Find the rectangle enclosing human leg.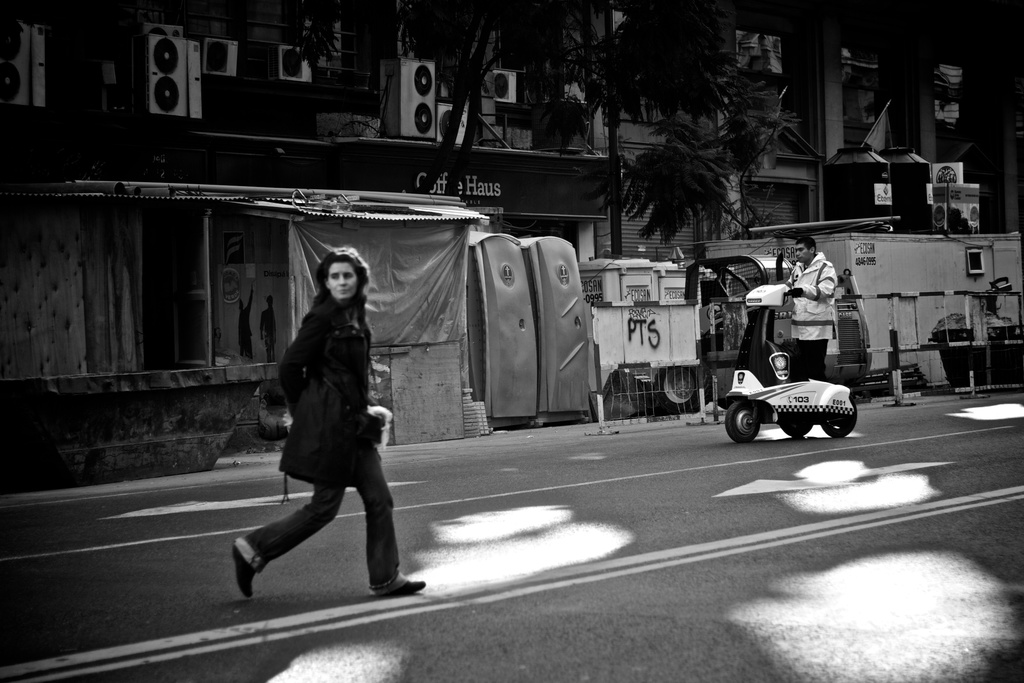
crop(235, 483, 346, 602).
